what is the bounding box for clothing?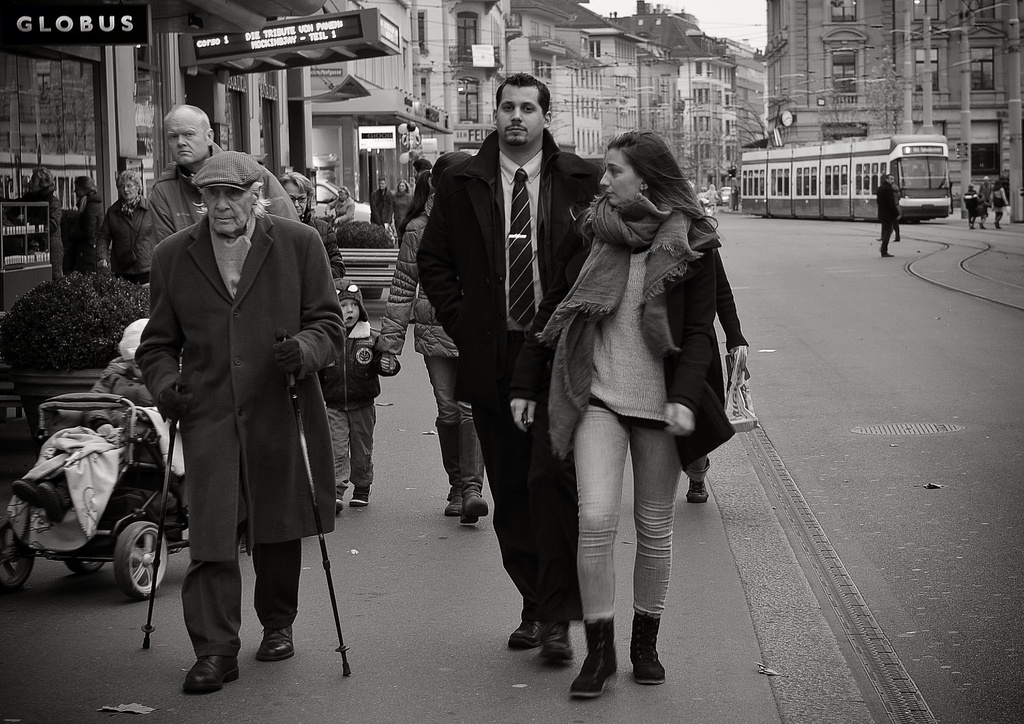
[left=961, top=189, right=980, bottom=220].
